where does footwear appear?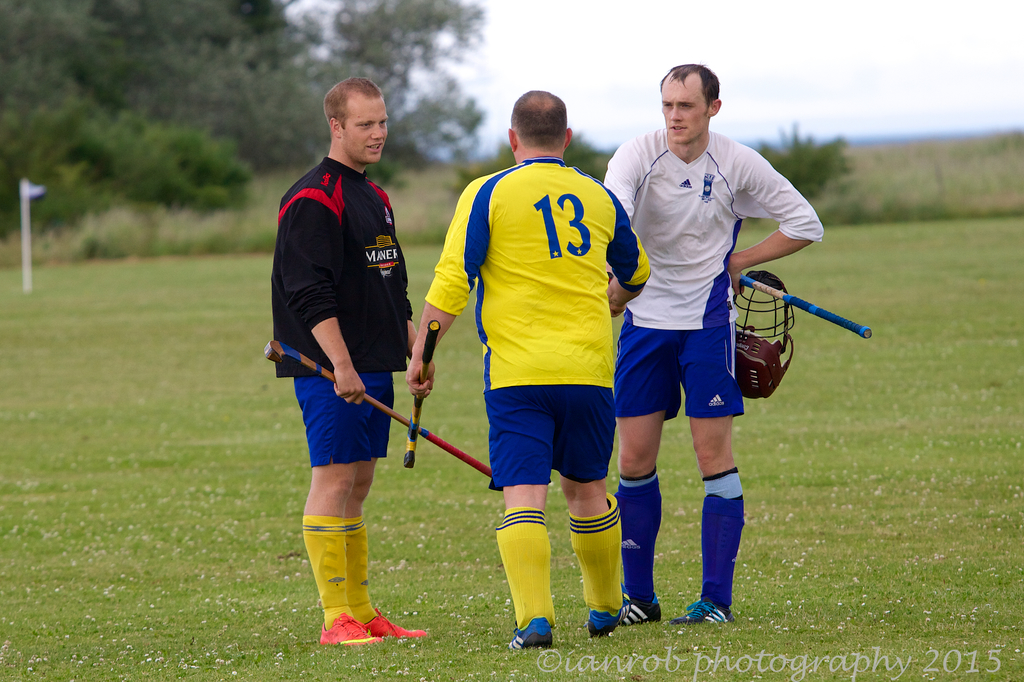
Appears at 623,596,666,624.
